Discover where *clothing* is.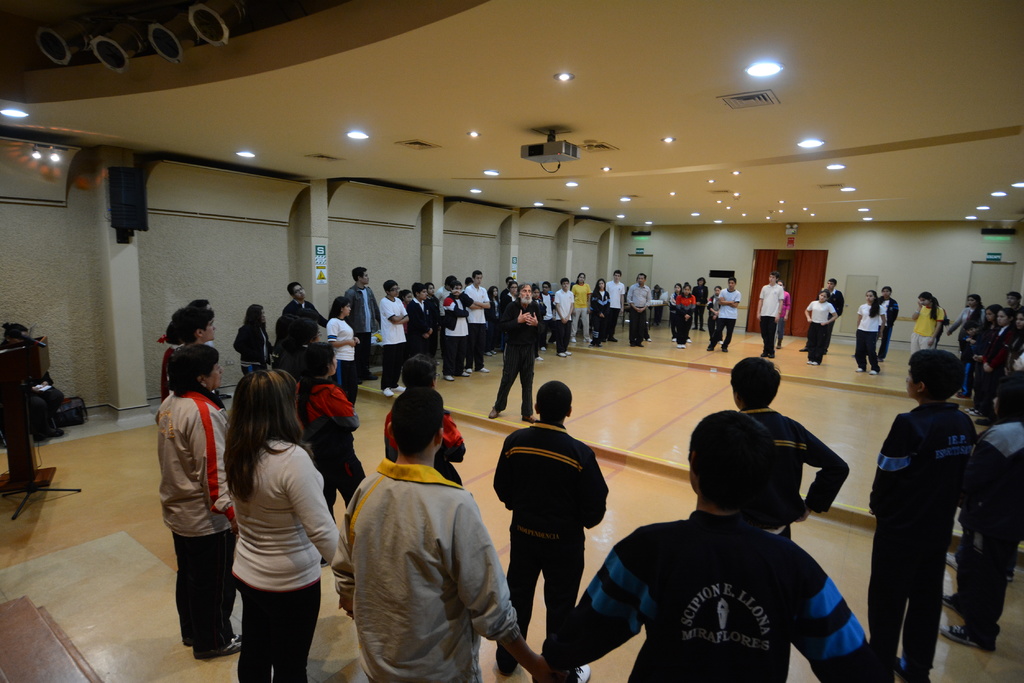
Discovered at bbox=[499, 304, 545, 413].
